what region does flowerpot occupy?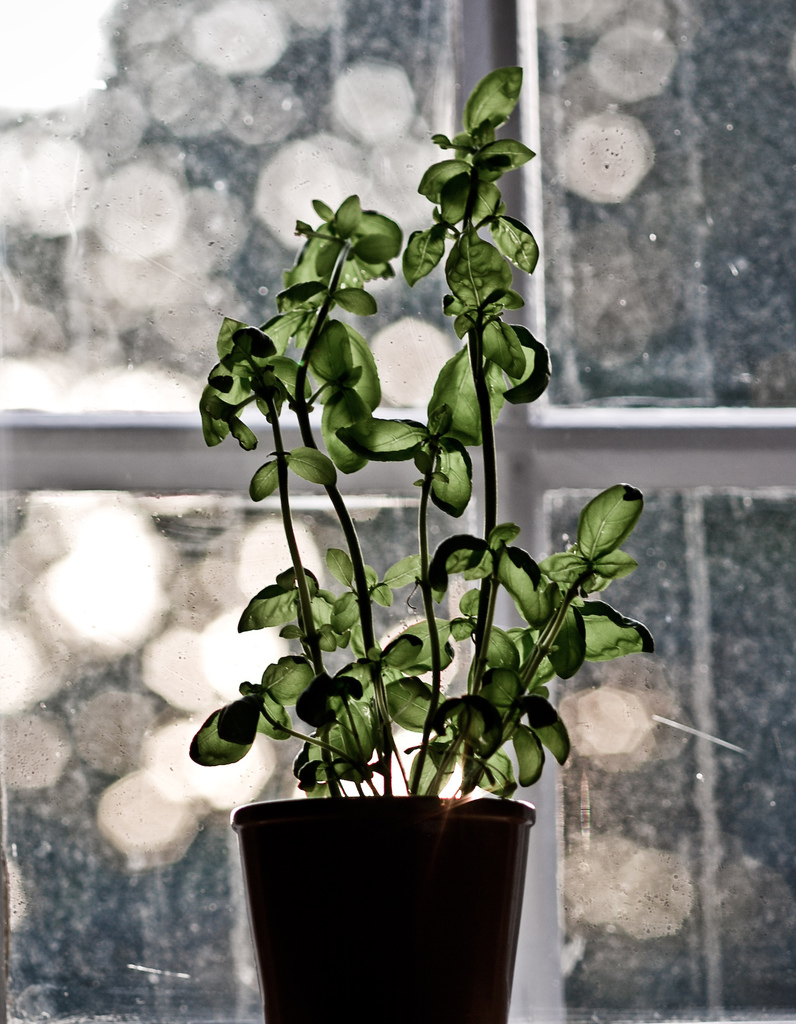
(left=232, top=796, right=537, bottom=1023).
